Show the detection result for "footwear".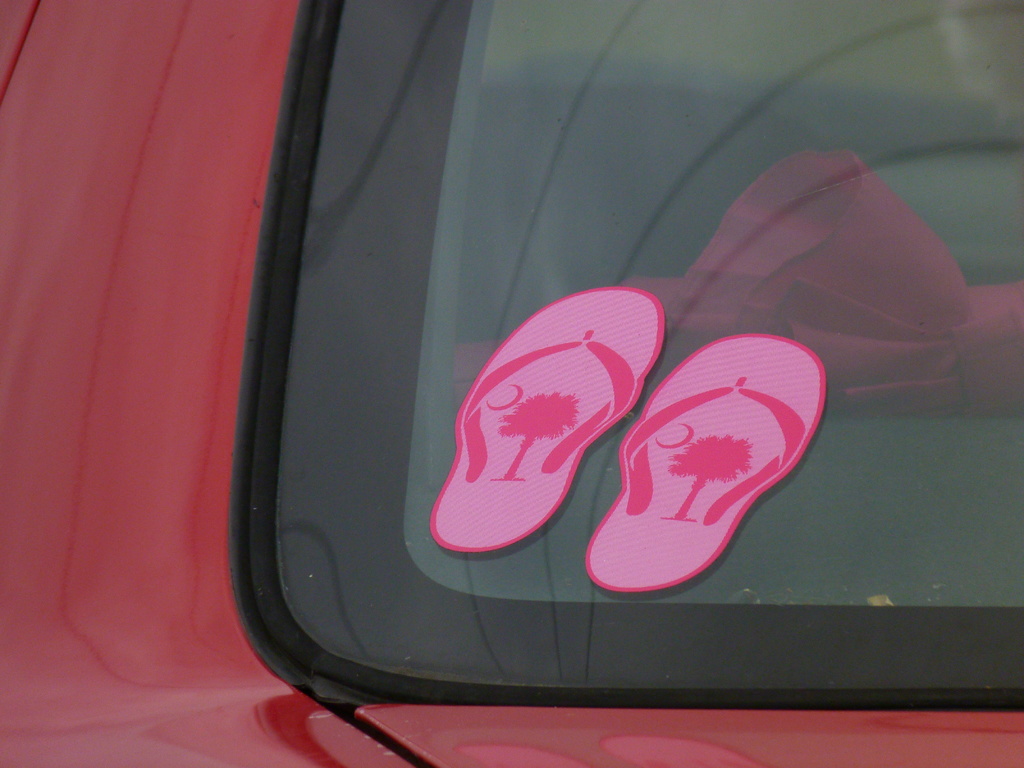
(left=434, top=285, right=663, bottom=547).
